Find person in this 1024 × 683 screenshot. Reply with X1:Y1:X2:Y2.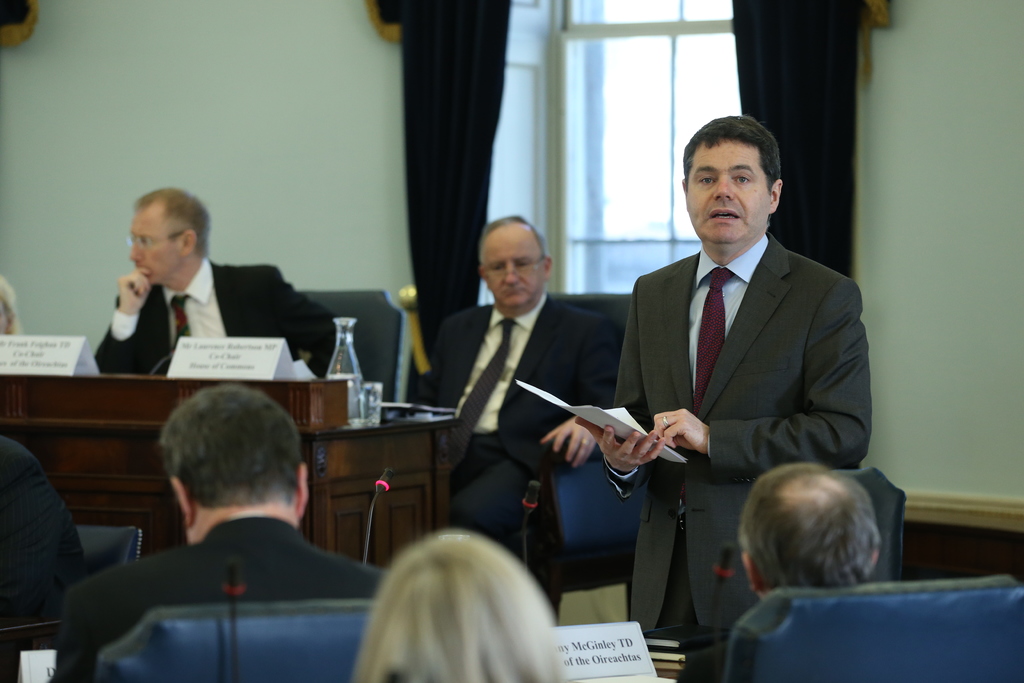
349:525:566:682.
